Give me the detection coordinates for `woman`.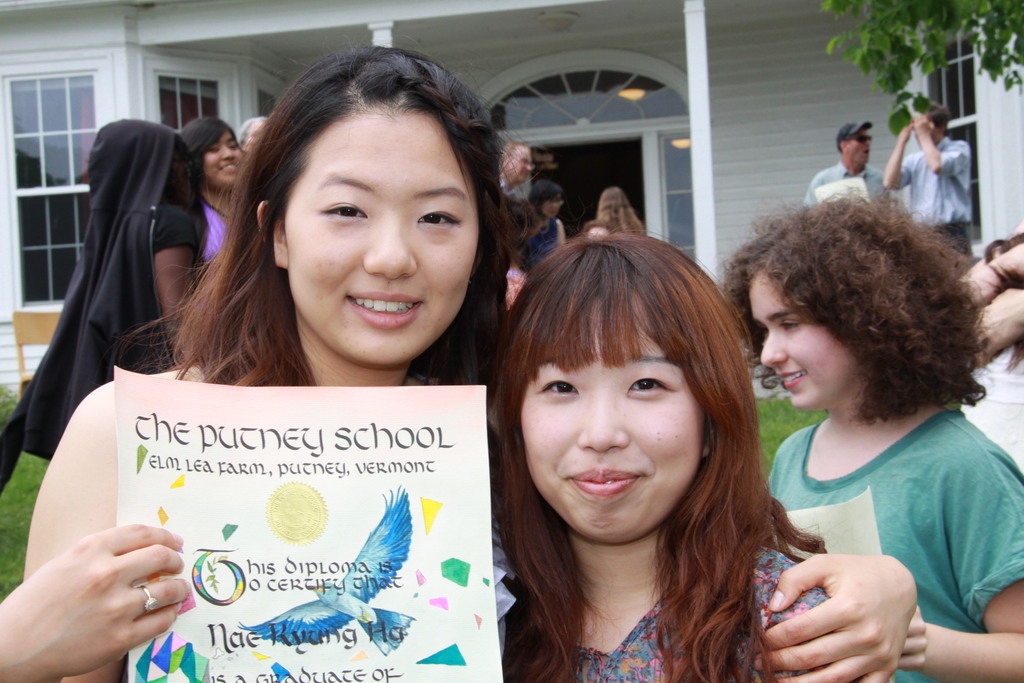
[left=721, top=192, right=1023, bottom=682].
